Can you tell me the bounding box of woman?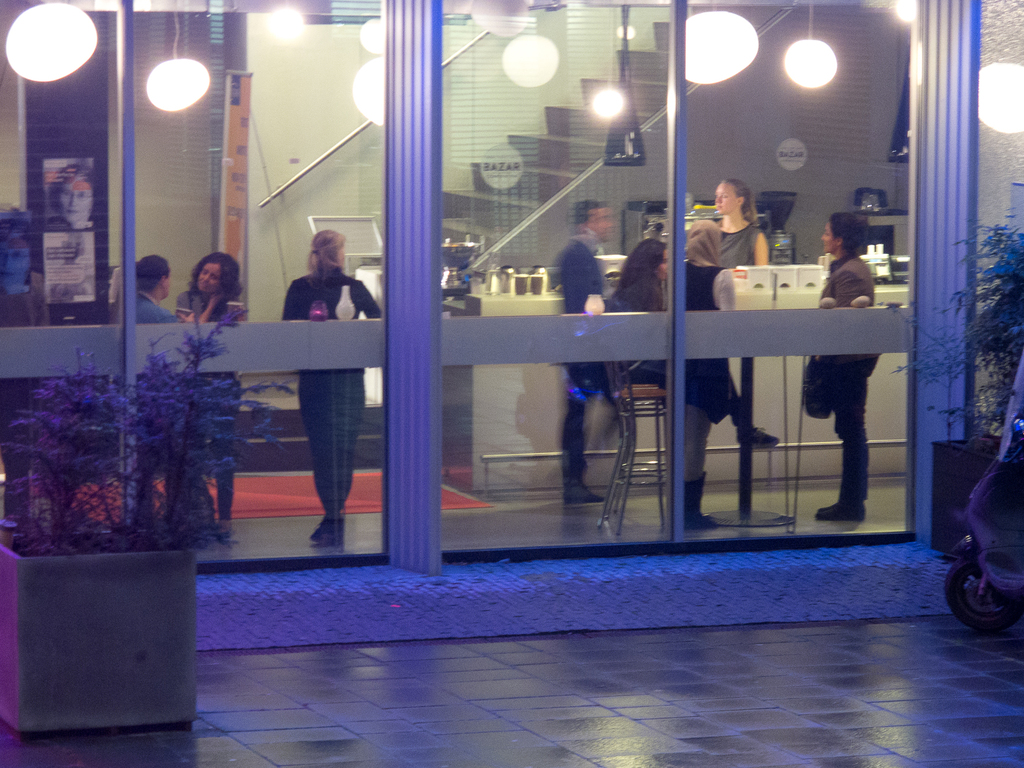
l=682, t=222, r=735, b=529.
